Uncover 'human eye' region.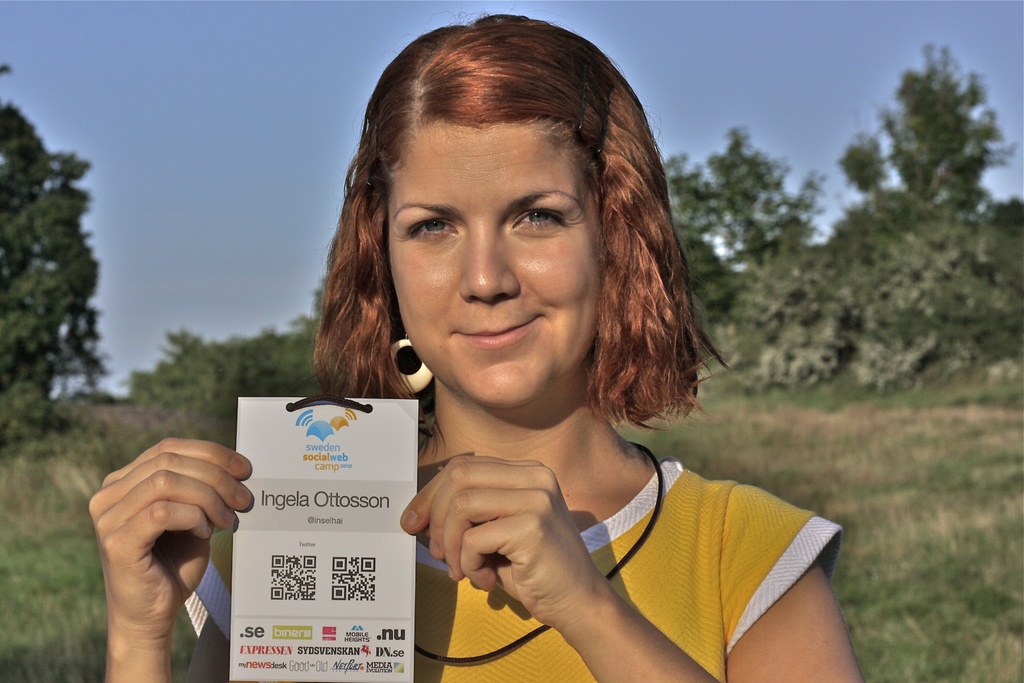
Uncovered: x1=497, y1=188, x2=586, y2=249.
